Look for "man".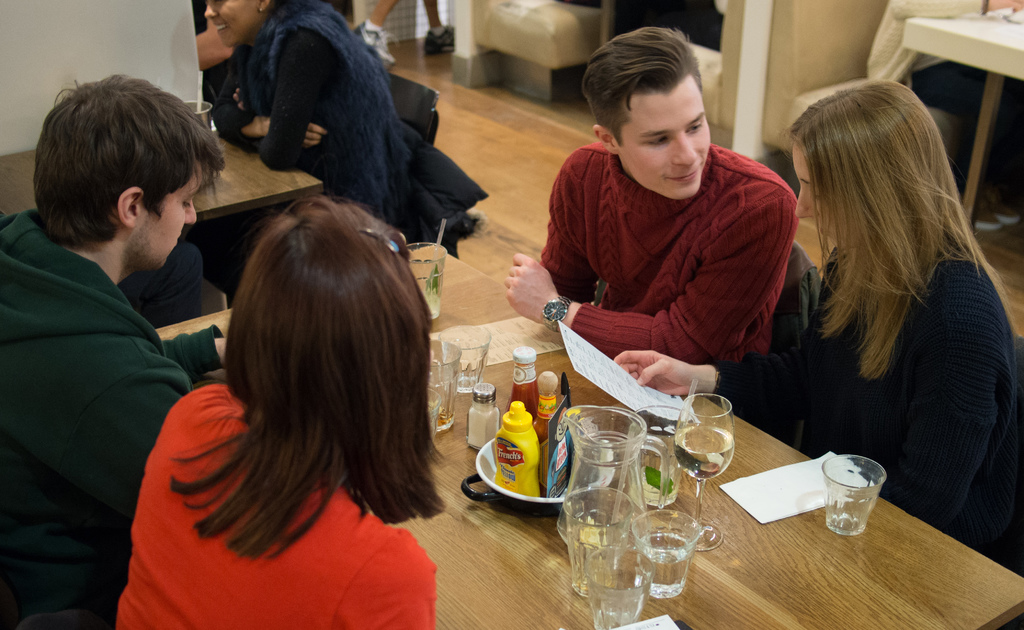
Found: region(0, 45, 240, 611).
